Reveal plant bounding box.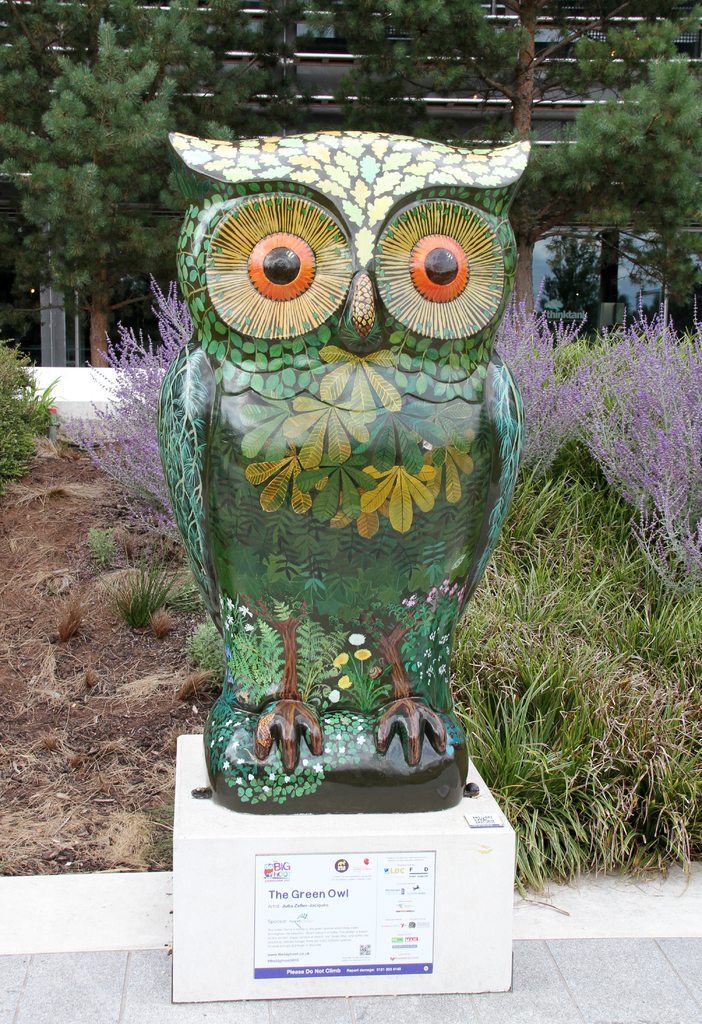
Revealed: detection(537, 221, 634, 330).
